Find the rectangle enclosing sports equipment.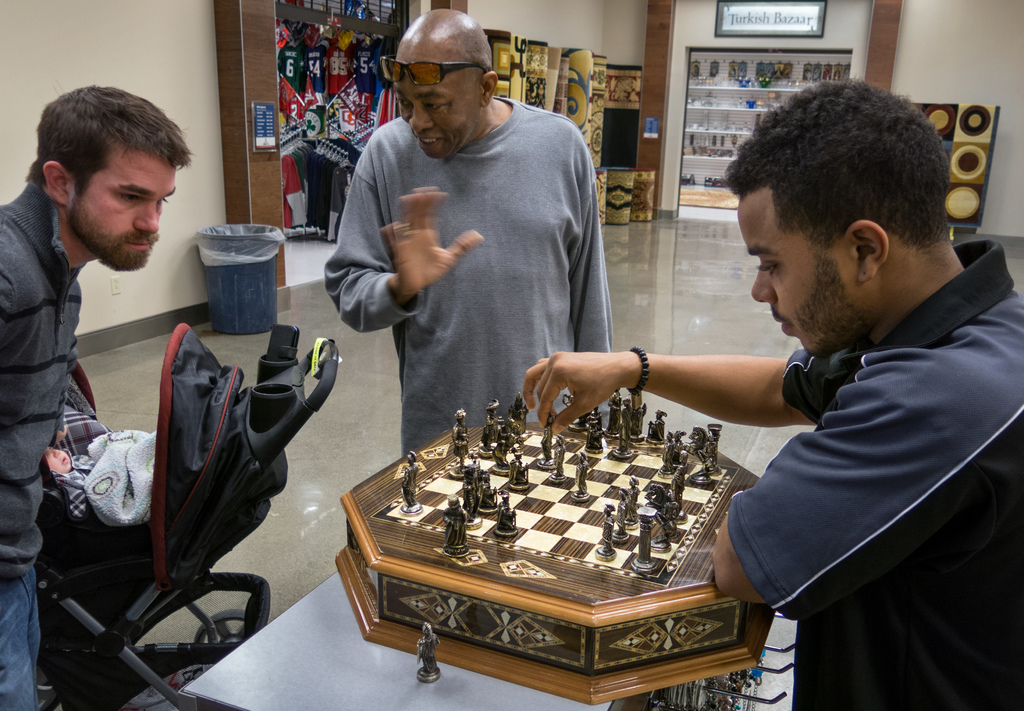
{"left": 489, "top": 478, "right": 518, "bottom": 537}.
